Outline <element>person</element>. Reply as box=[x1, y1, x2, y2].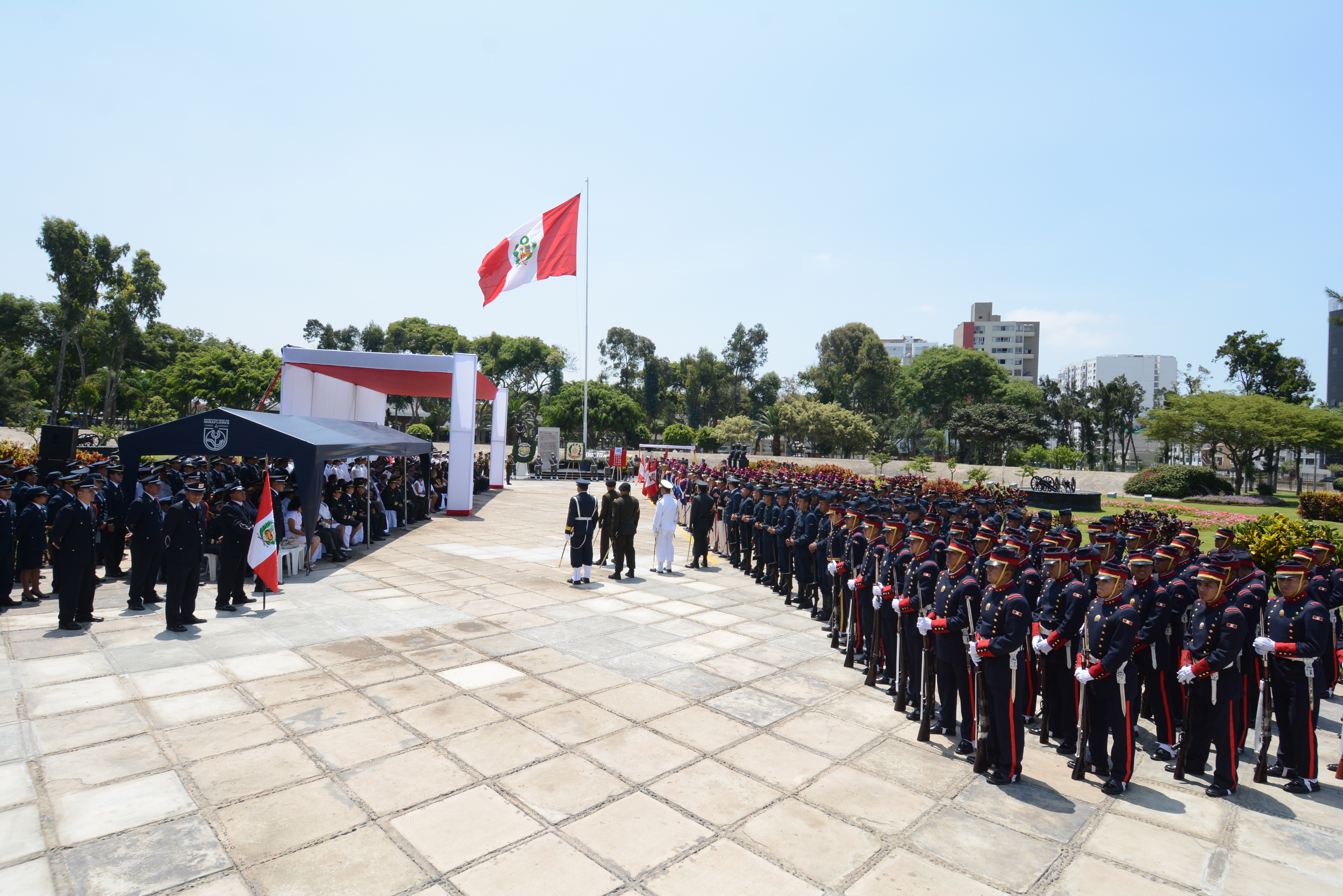
box=[321, 167, 341, 237].
